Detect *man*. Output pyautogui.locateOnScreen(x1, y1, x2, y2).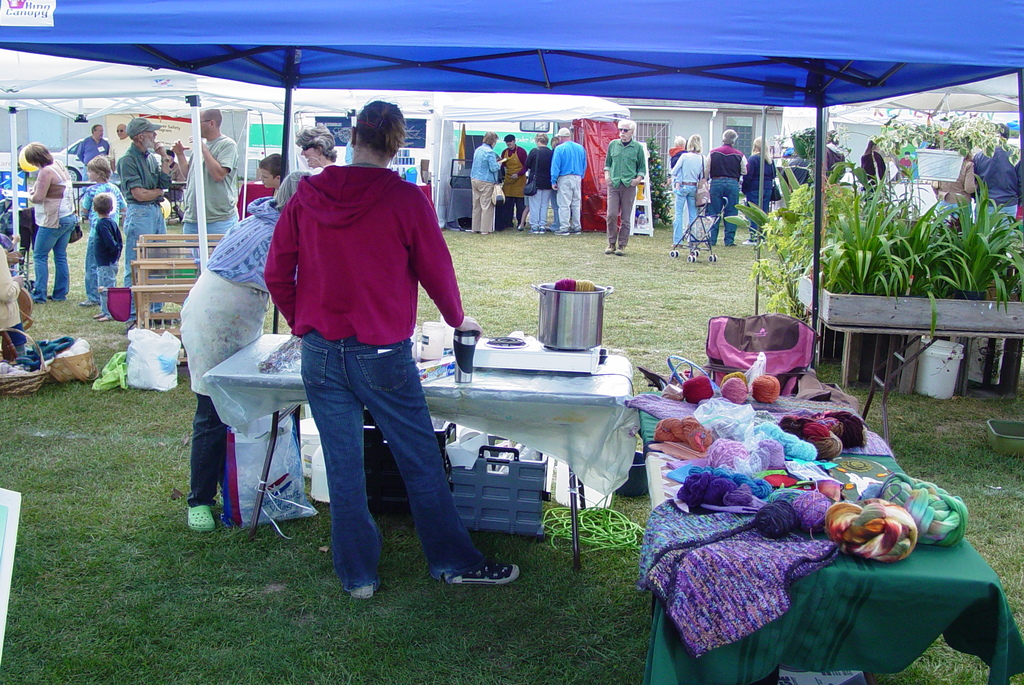
pyautogui.locateOnScreen(113, 119, 131, 159).
